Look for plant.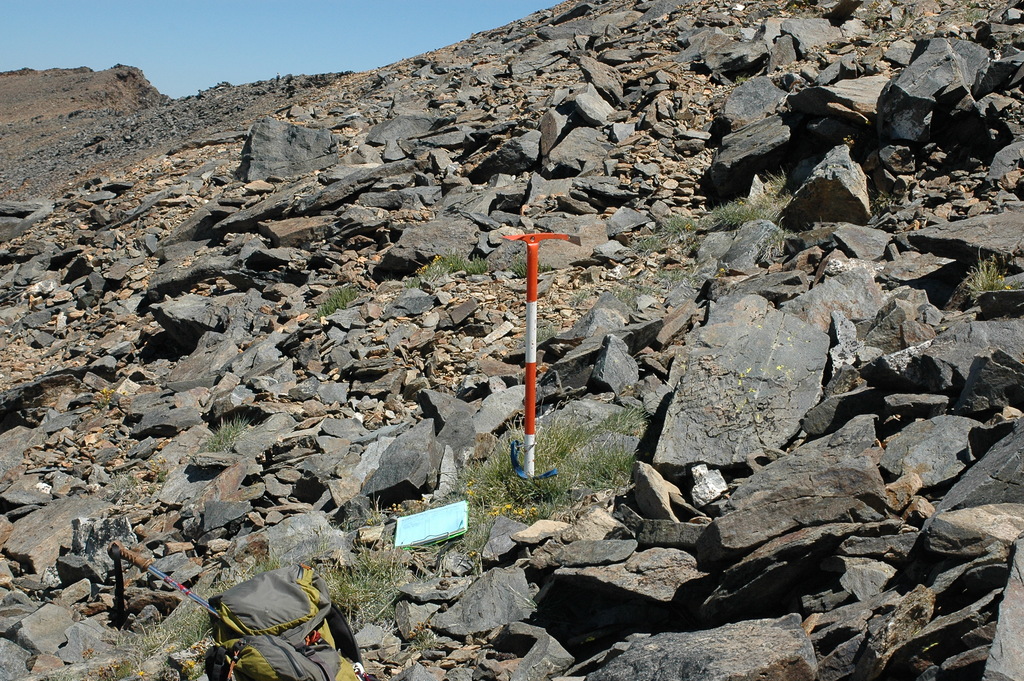
Found: left=624, top=231, right=657, bottom=259.
